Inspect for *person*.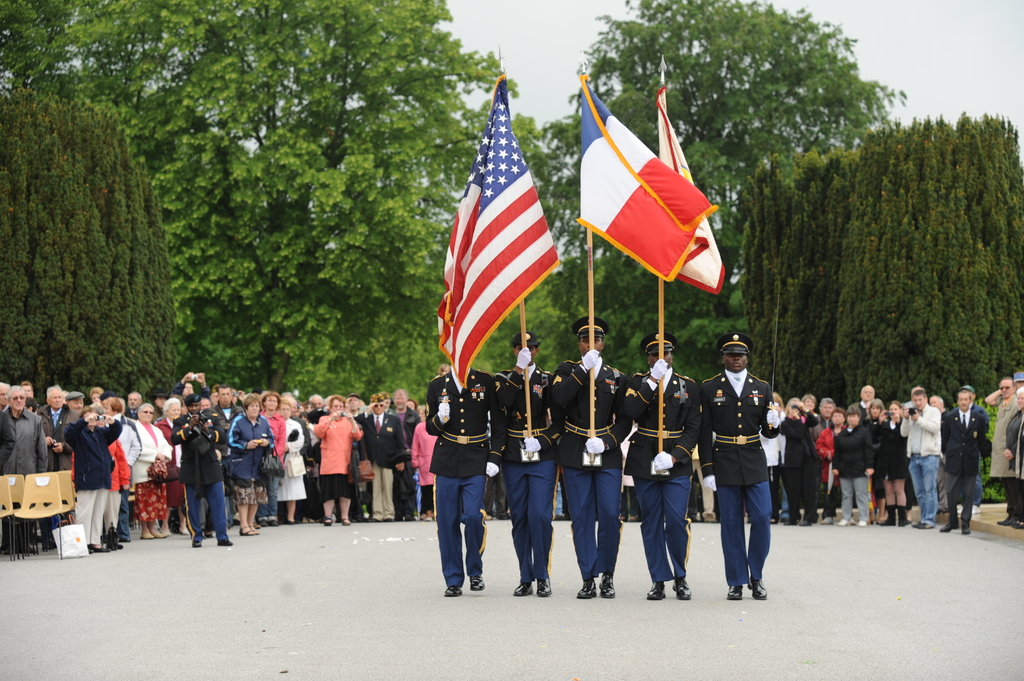
Inspection: (70, 405, 120, 552).
